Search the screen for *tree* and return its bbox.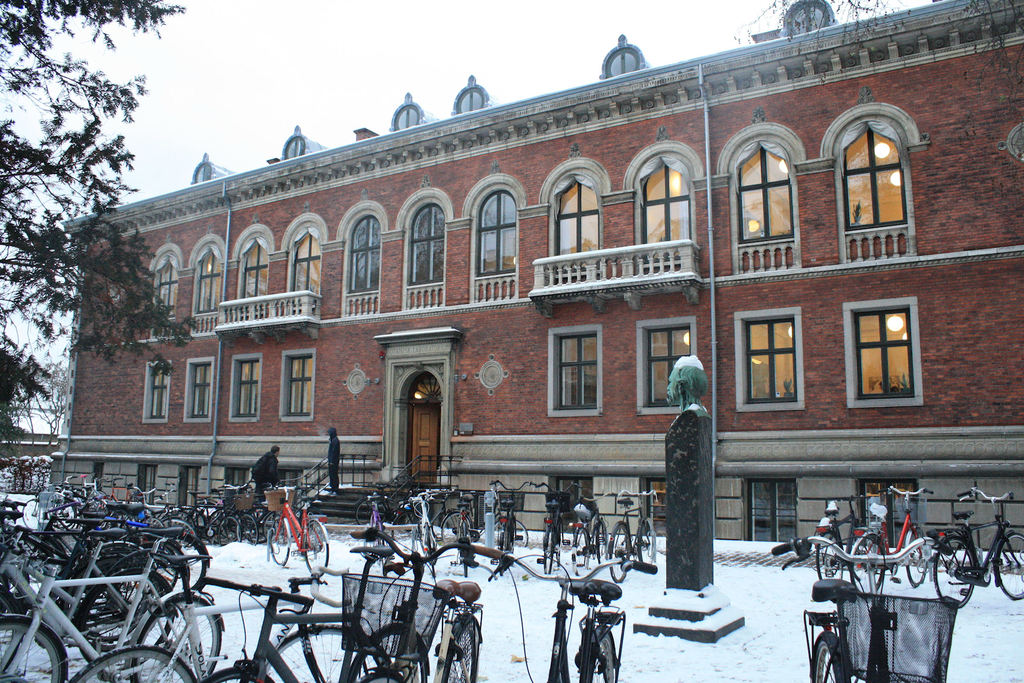
Found: box(17, 16, 164, 479).
